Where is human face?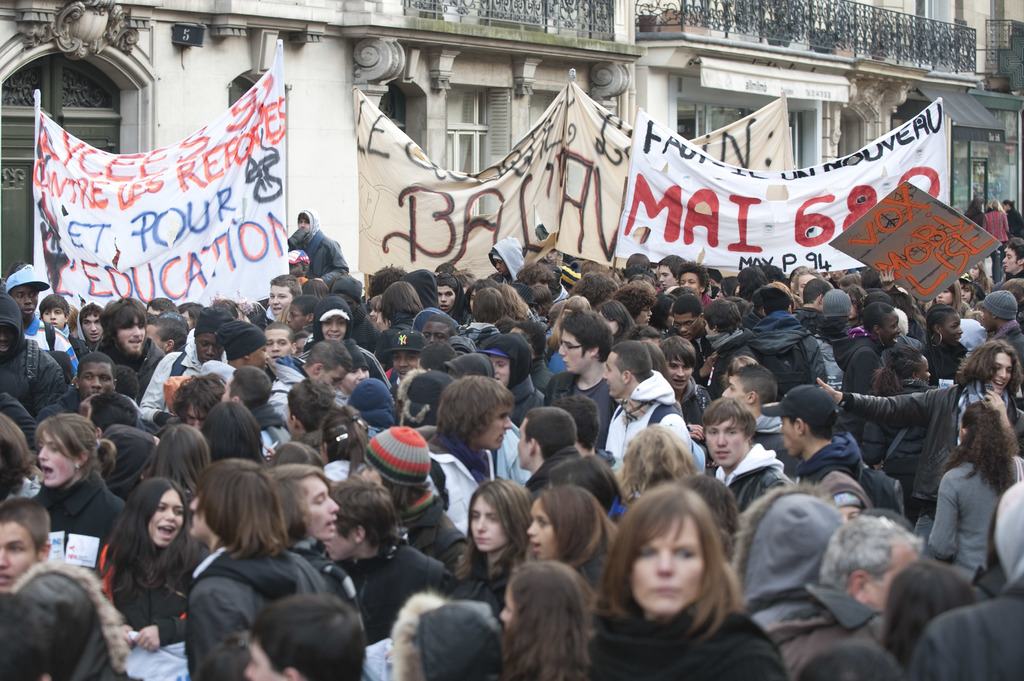
bbox=[666, 302, 675, 326].
